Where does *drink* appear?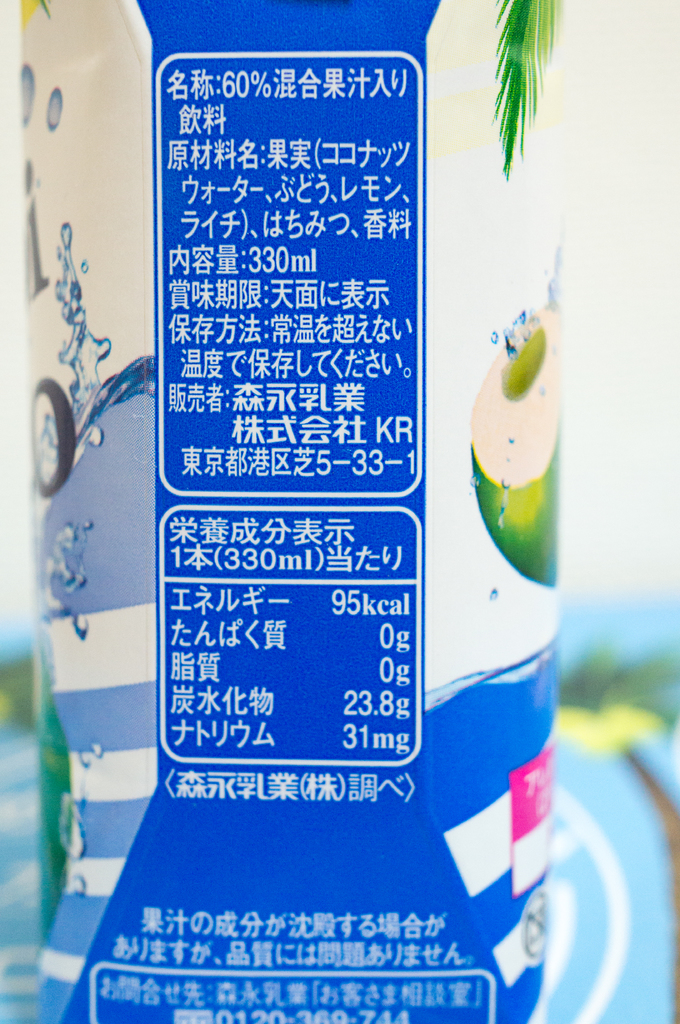
Appears at l=14, t=0, r=571, b=1023.
